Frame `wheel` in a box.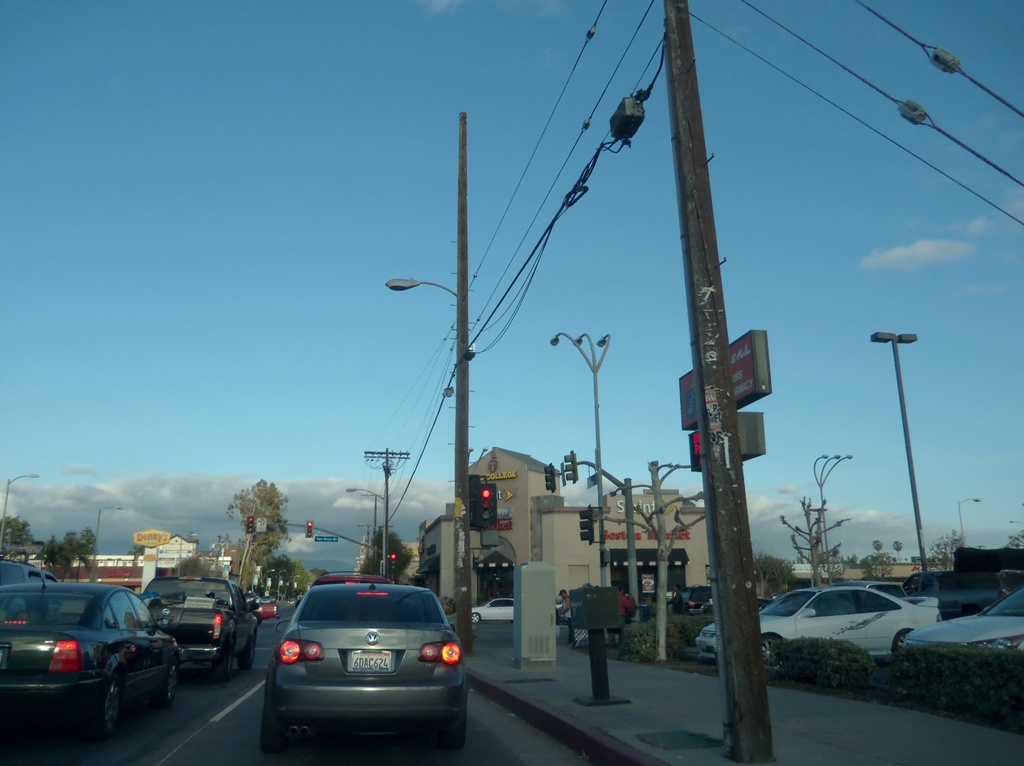
x1=894 y1=631 x2=909 y2=652.
